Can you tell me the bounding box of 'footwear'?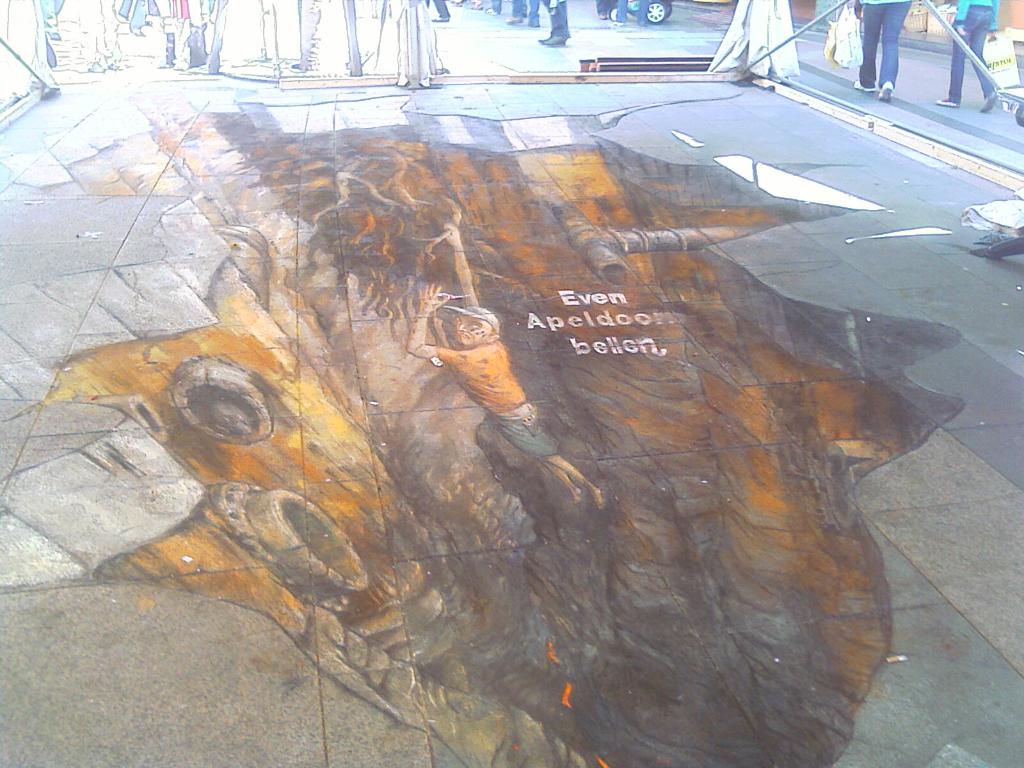
[979, 86, 996, 111].
